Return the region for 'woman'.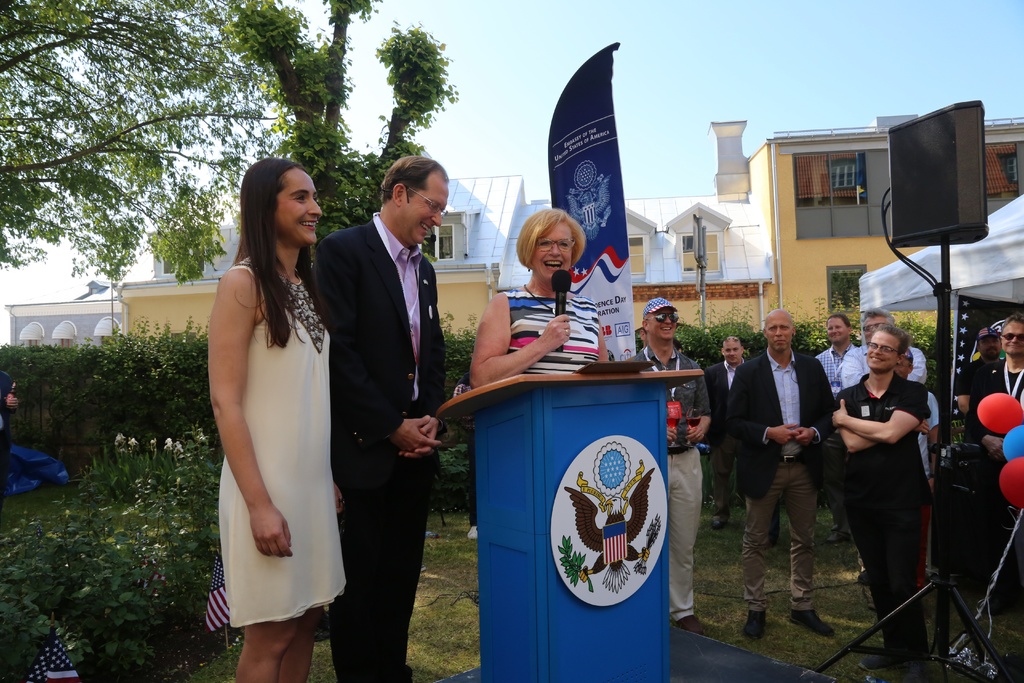
pyautogui.locateOnScreen(209, 160, 345, 682).
